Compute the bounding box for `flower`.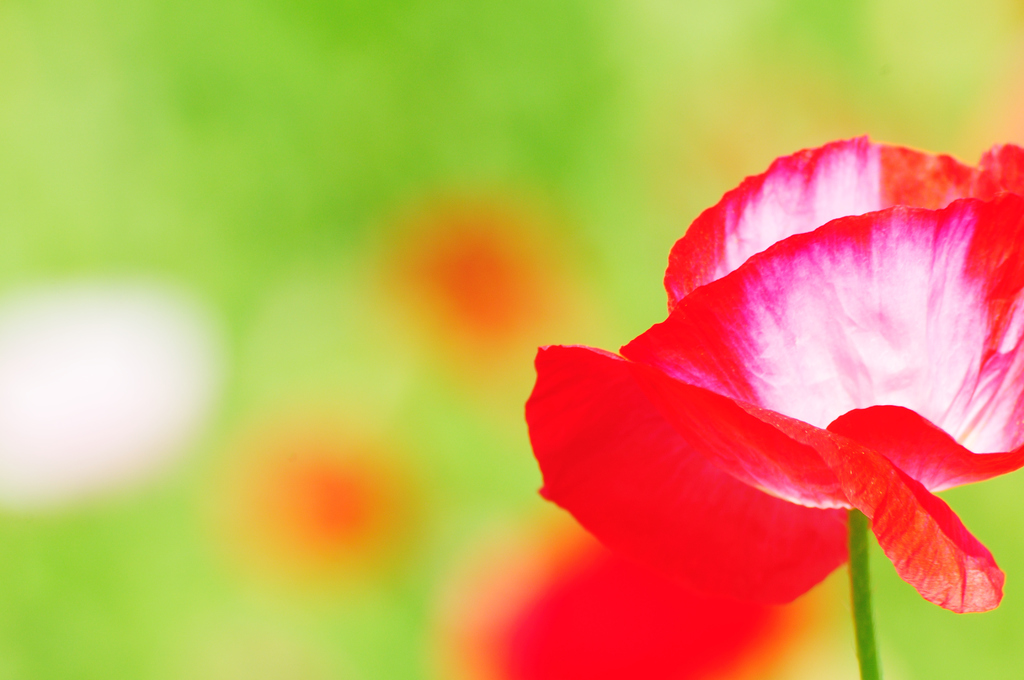
bbox=[516, 126, 1023, 643].
